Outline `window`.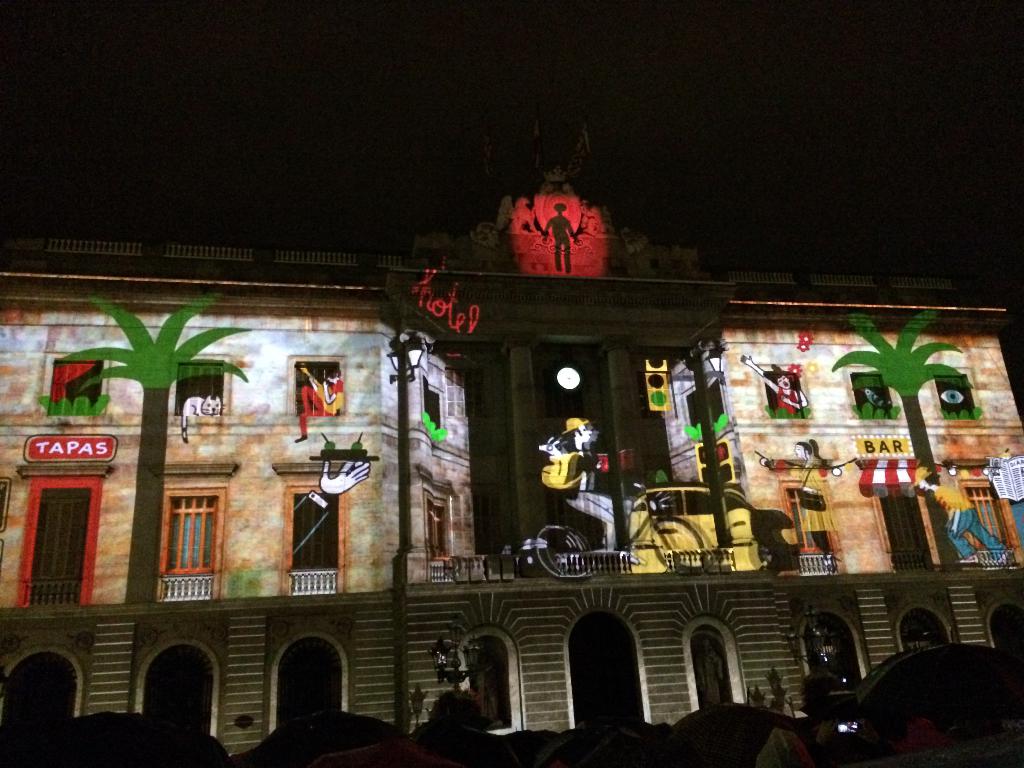
Outline: <box>691,626,725,710</box>.
